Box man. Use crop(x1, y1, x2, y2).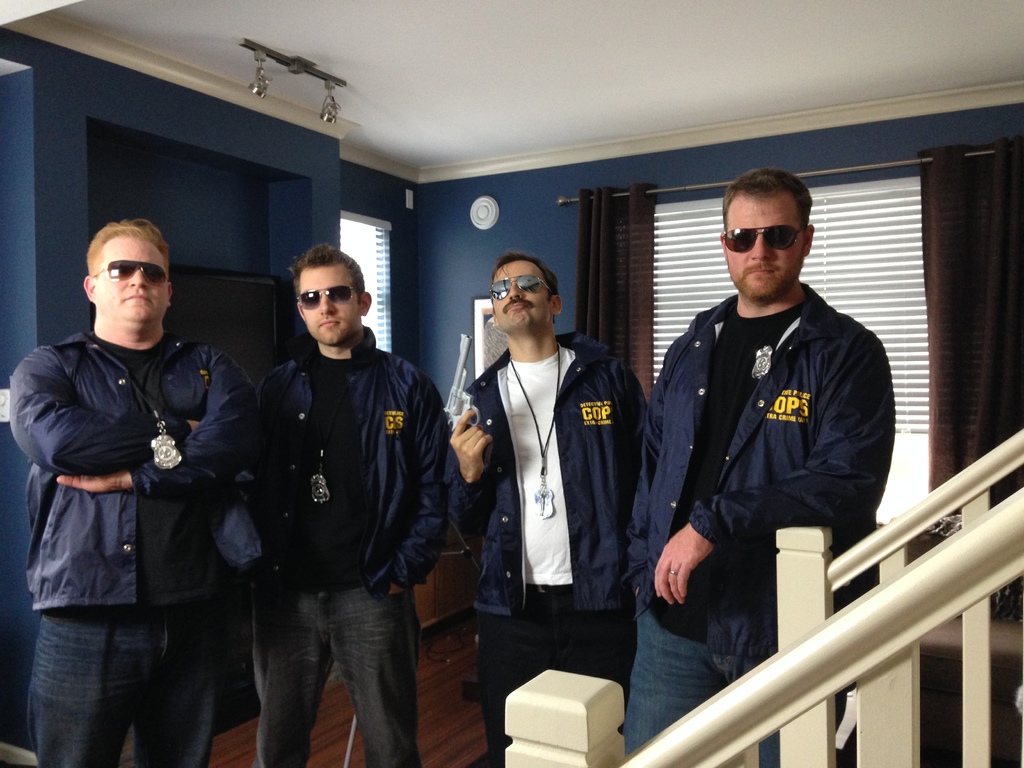
crop(448, 245, 650, 766).
